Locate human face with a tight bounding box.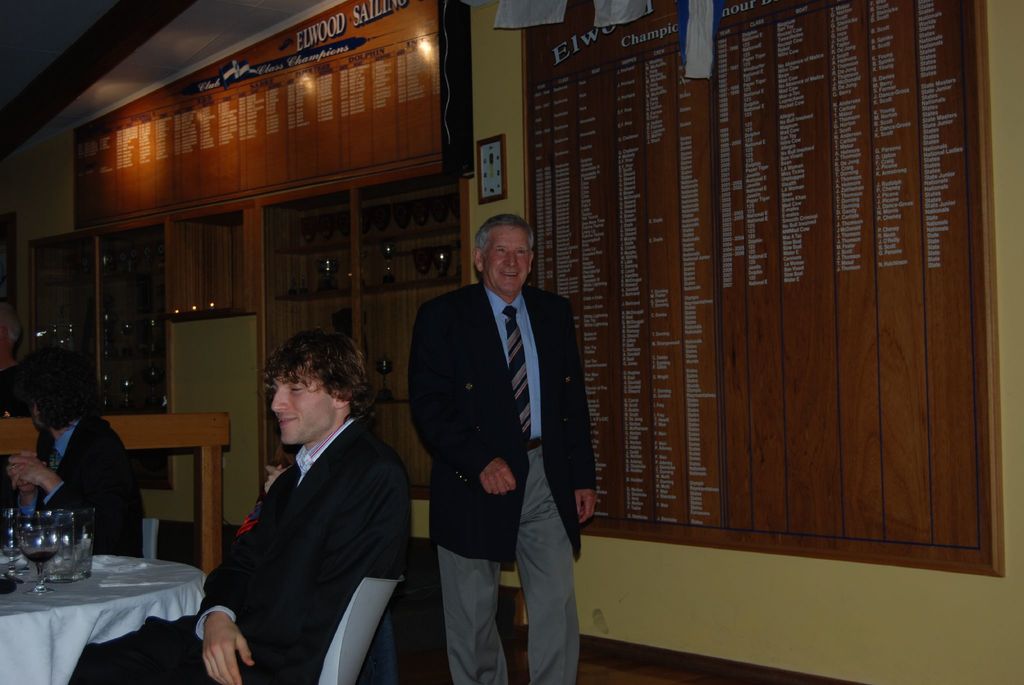
bbox(270, 368, 335, 446).
